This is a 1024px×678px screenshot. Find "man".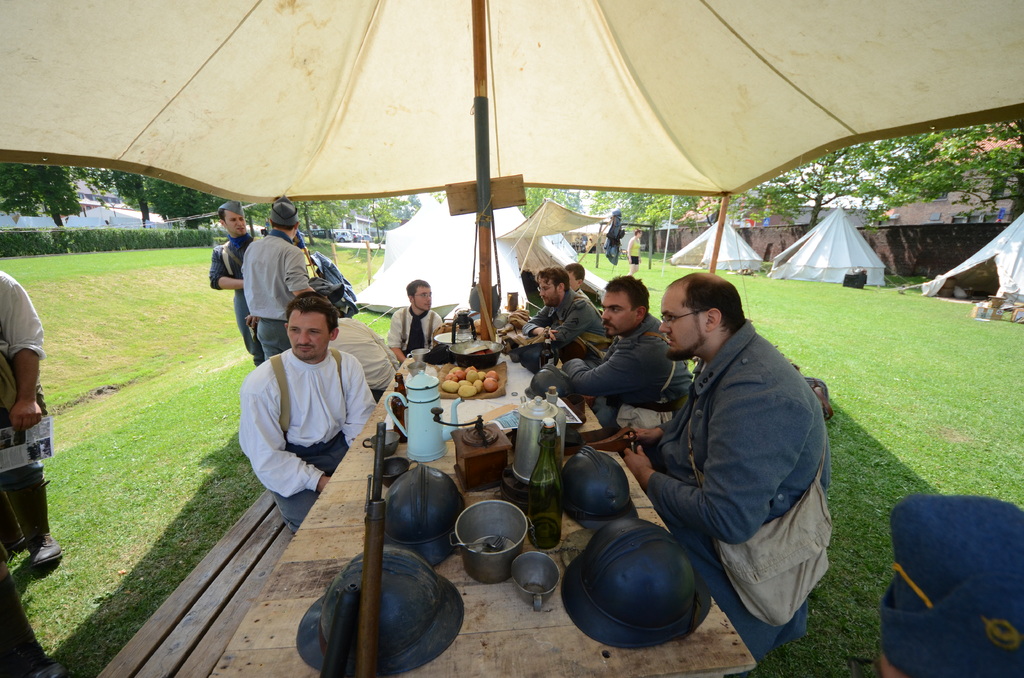
Bounding box: <box>327,305,406,398</box>.
